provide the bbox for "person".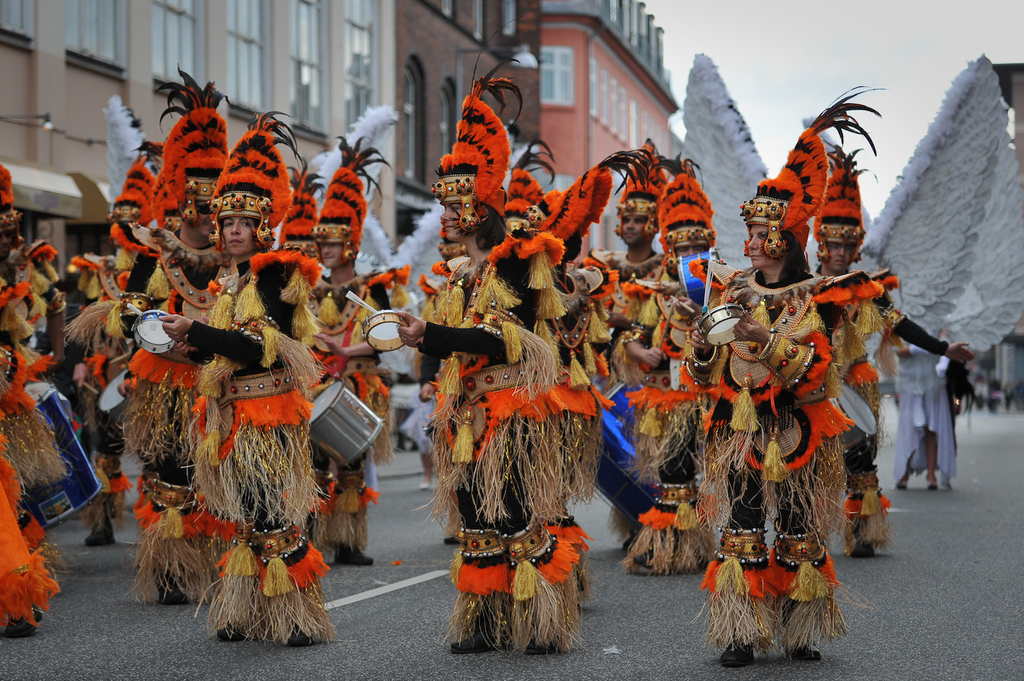
<region>795, 148, 987, 561</region>.
